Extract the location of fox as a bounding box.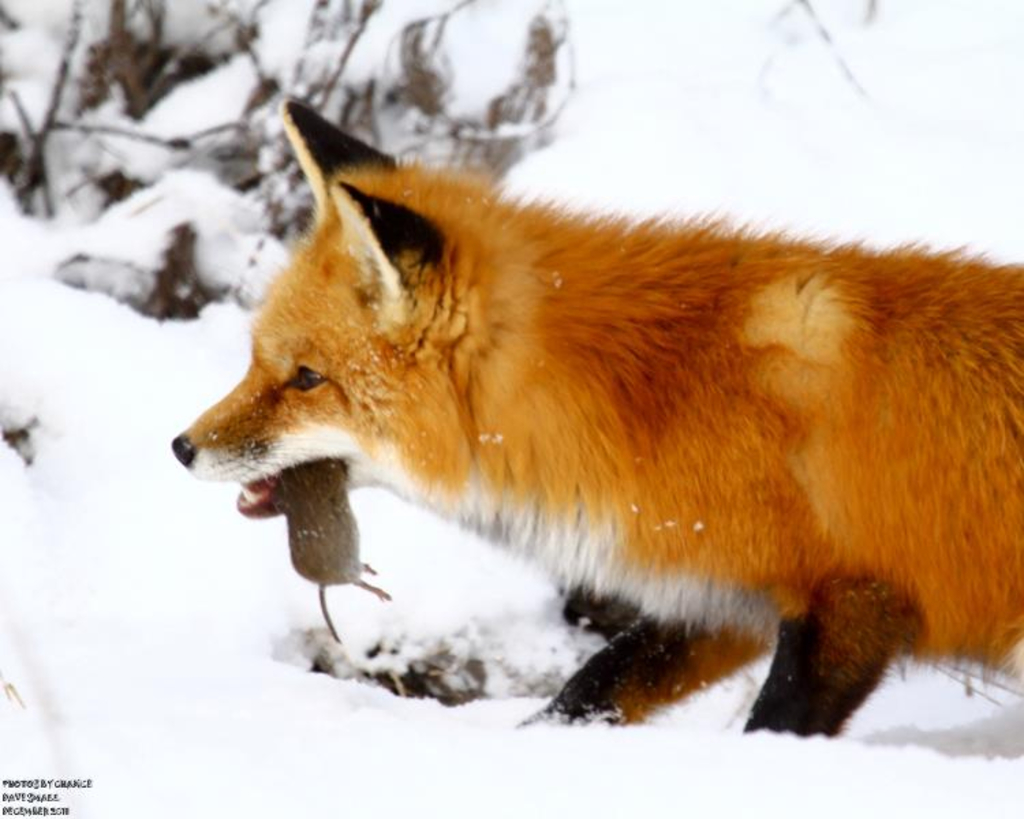
region(168, 91, 1023, 743).
